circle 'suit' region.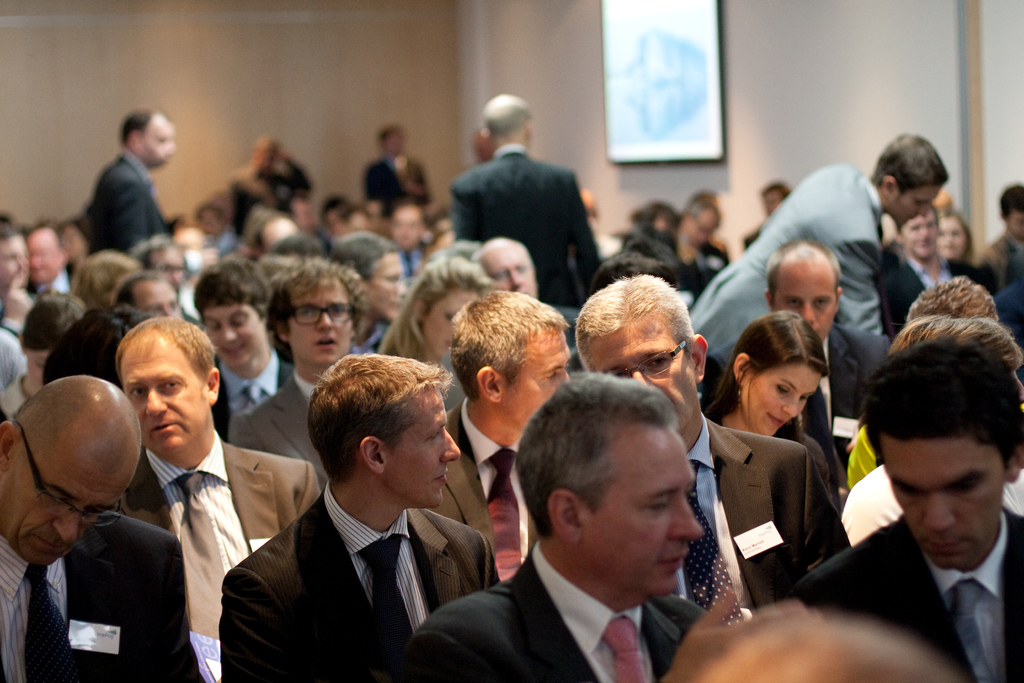
Region: l=805, t=508, r=1023, b=682.
